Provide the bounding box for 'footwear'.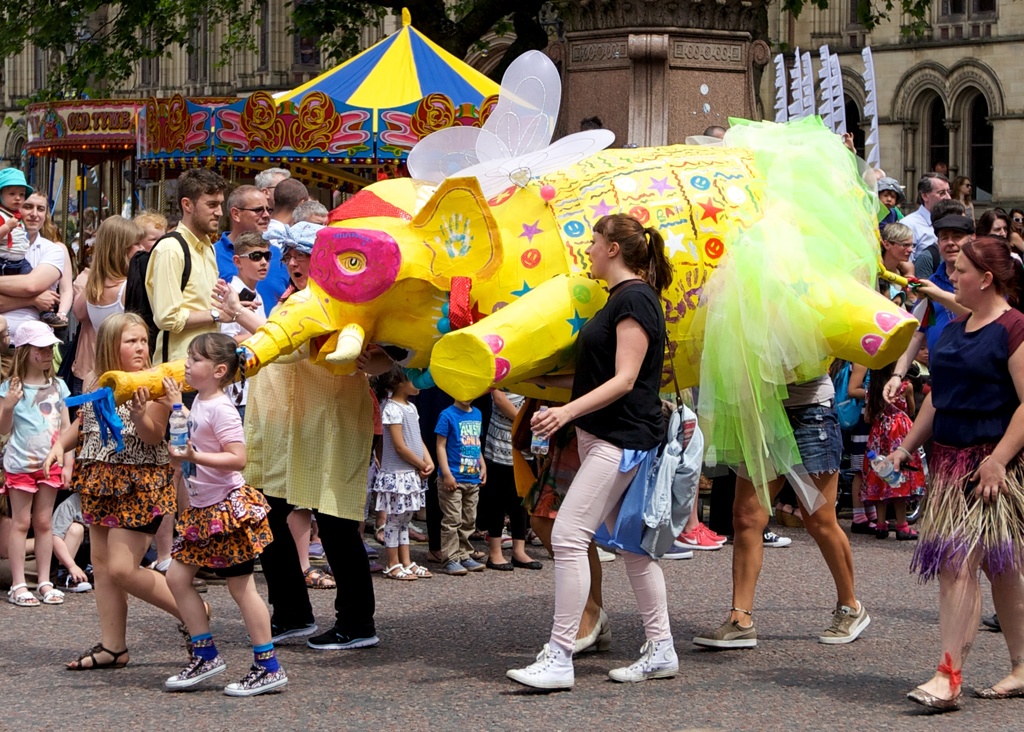
(left=698, top=521, right=727, bottom=544).
